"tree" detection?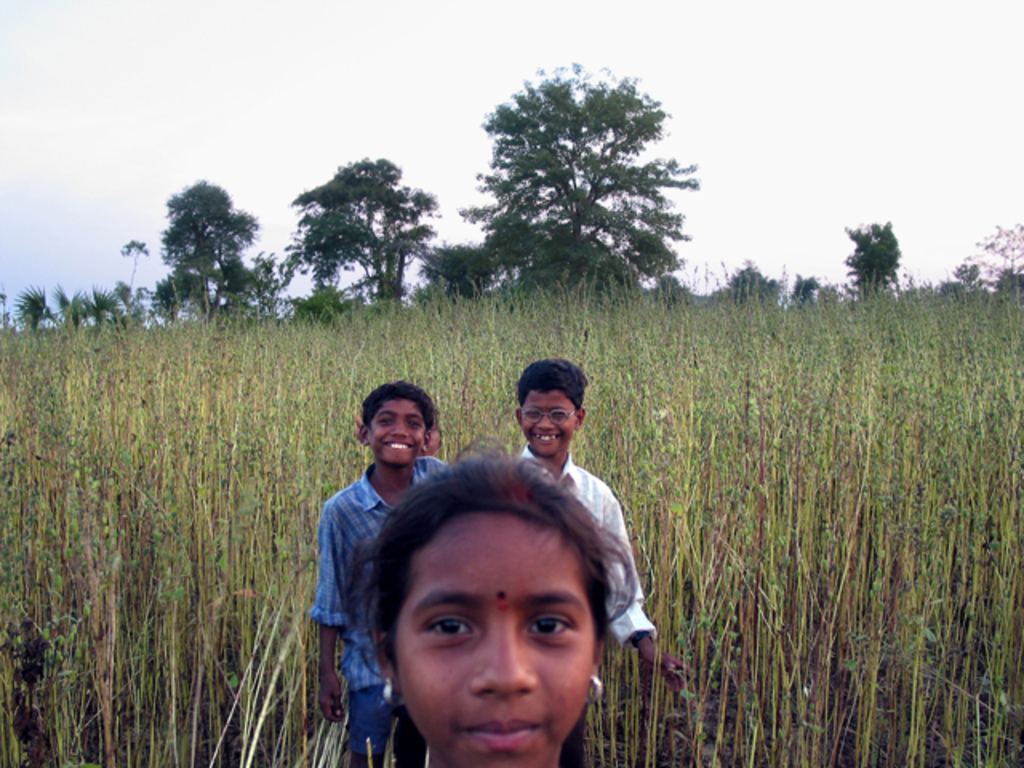
154/178/259/326
